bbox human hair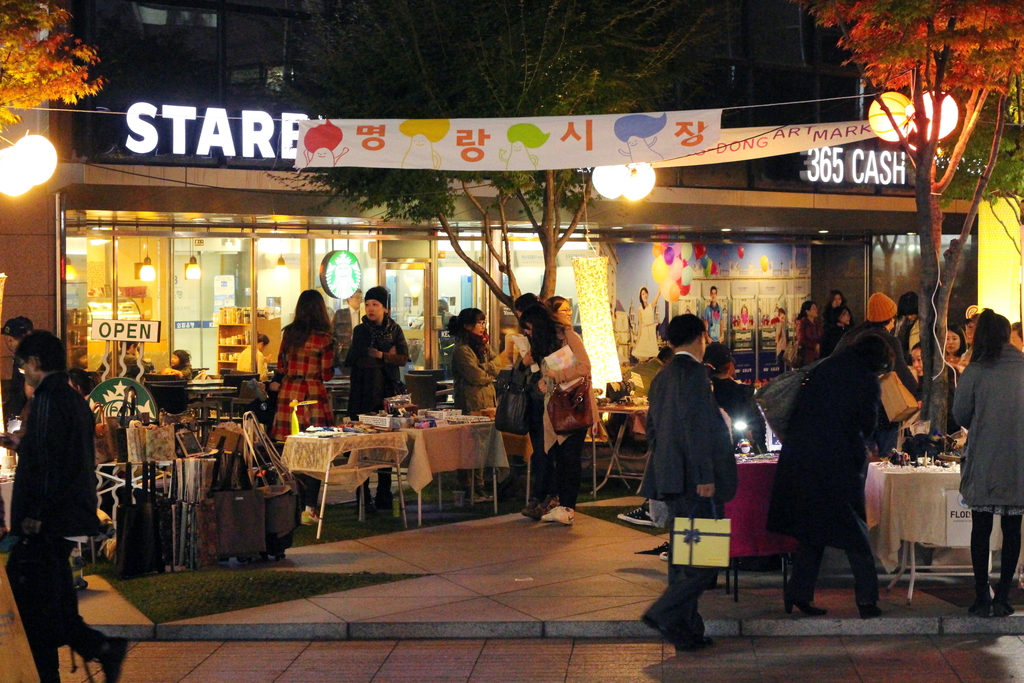
box(278, 288, 333, 355)
